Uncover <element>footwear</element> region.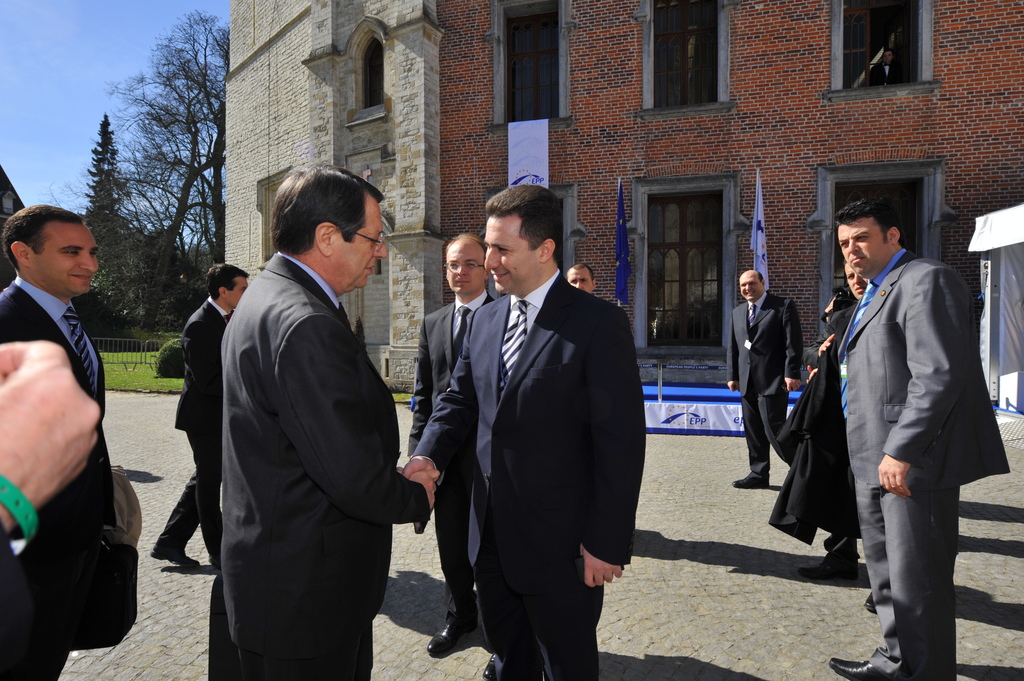
Uncovered: [x1=481, y1=654, x2=502, y2=680].
